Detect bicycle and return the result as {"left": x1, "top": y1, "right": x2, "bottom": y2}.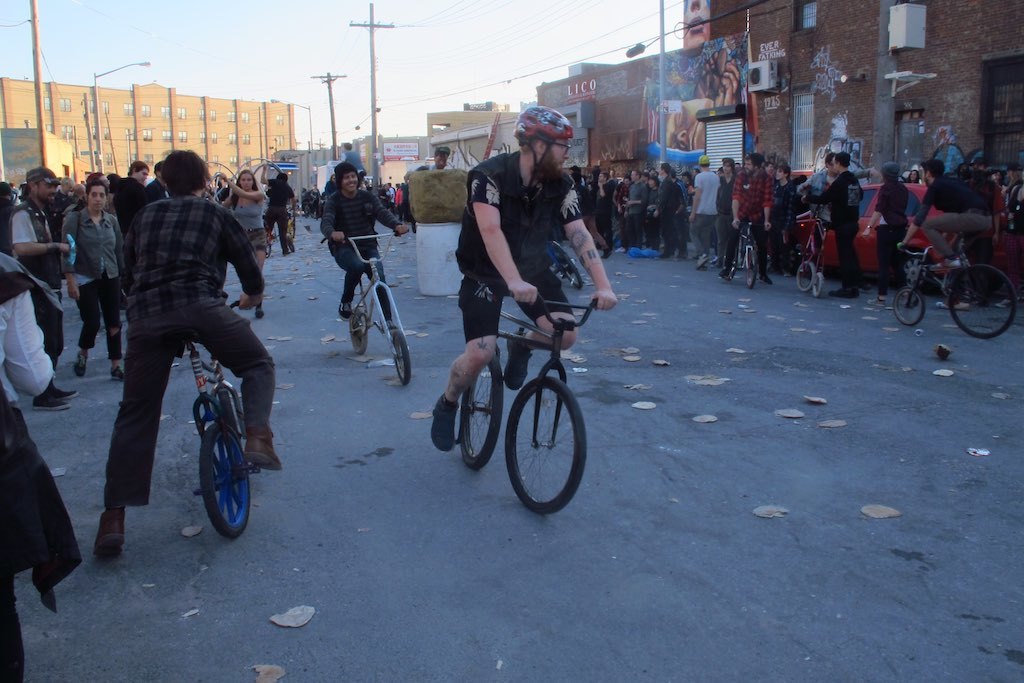
{"left": 429, "top": 276, "right": 610, "bottom": 525}.
